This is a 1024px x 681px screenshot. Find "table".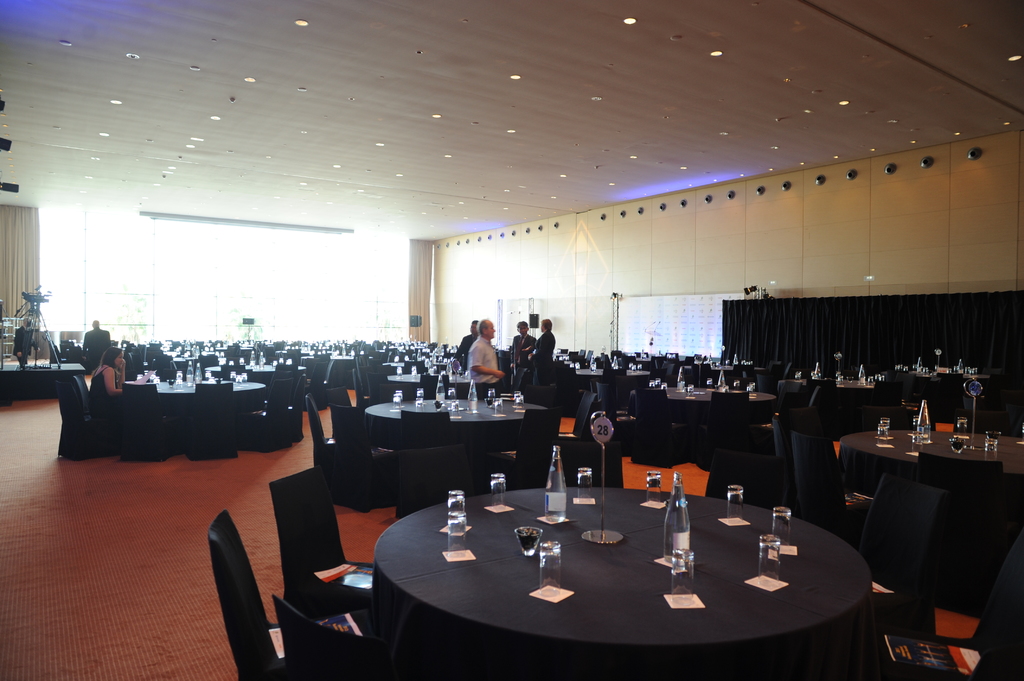
Bounding box: pyautogui.locateOnScreen(362, 399, 548, 453).
